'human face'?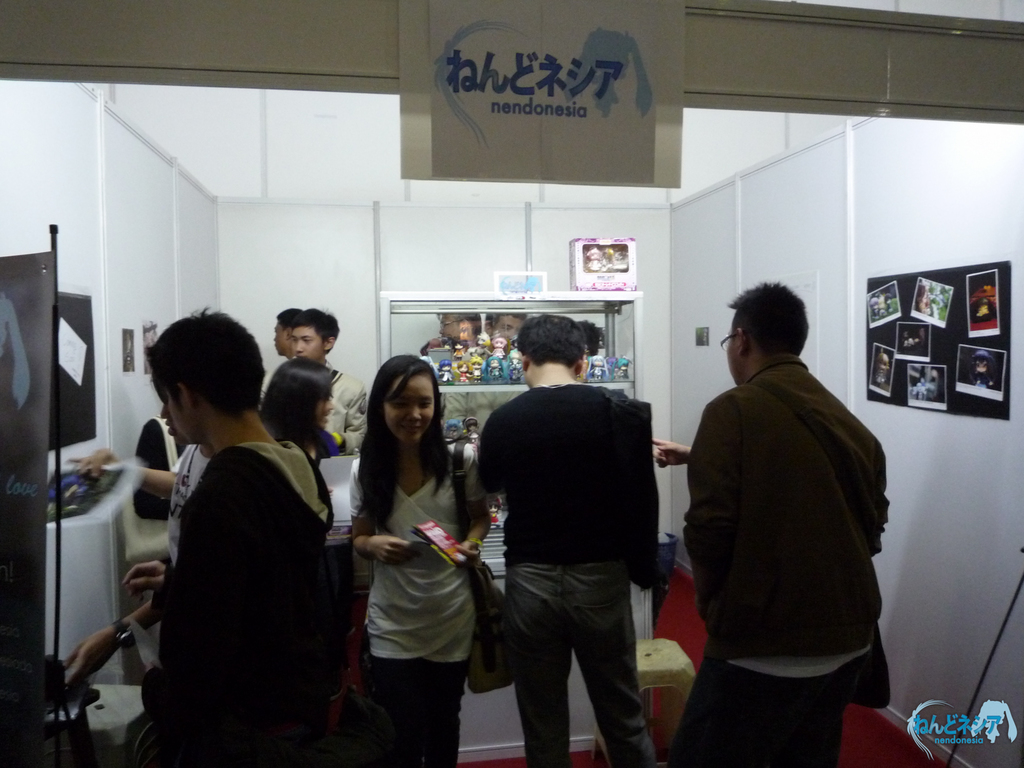
bbox=(716, 315, 739, 388)
